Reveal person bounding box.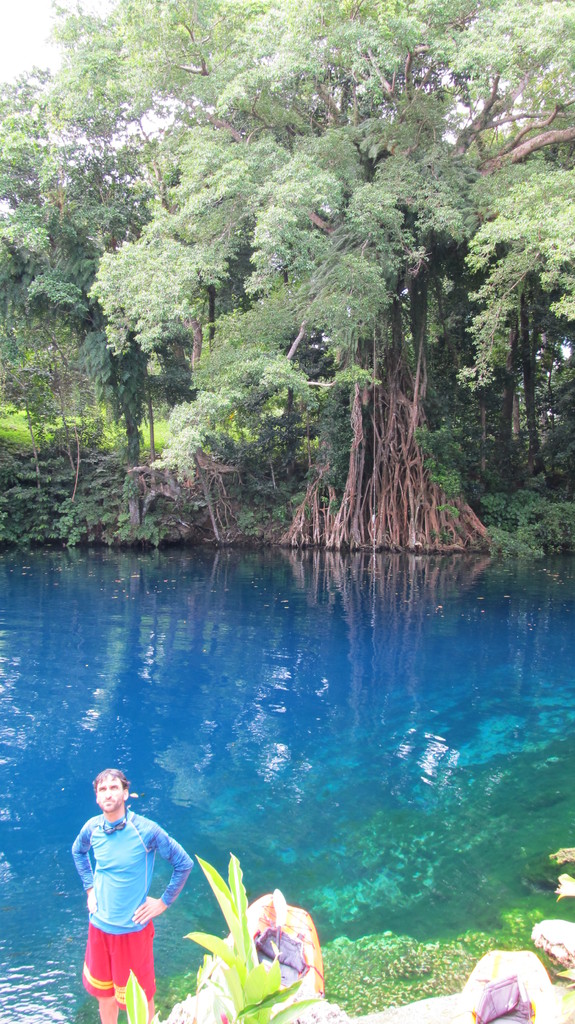
Revealed: [70, 758, 196, 1012].
